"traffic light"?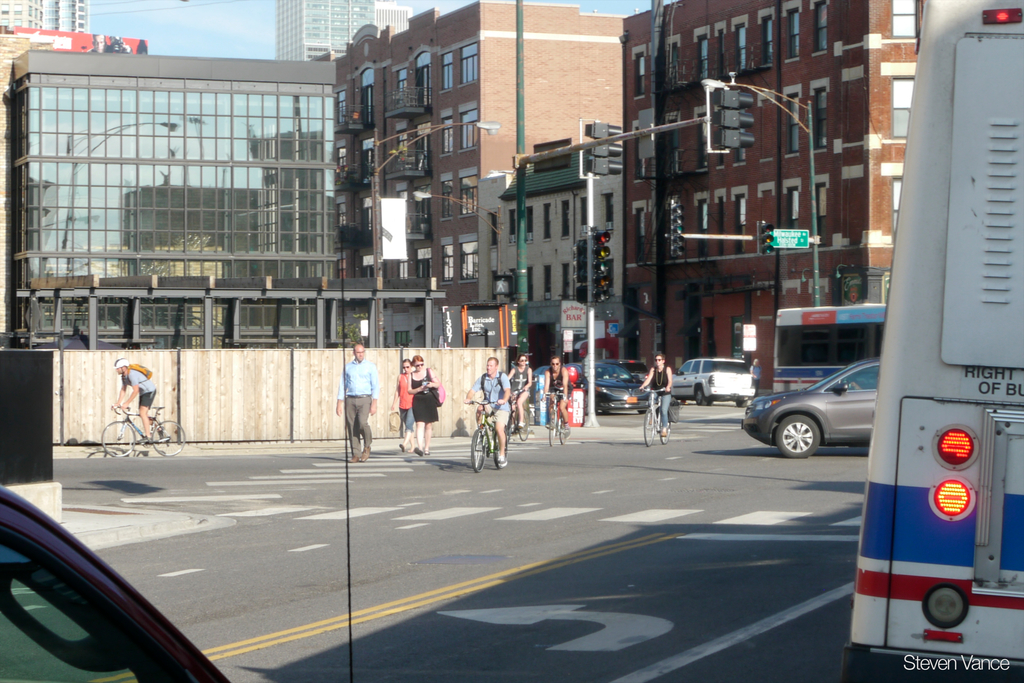
bbox=[590, 231, 610, 304]
